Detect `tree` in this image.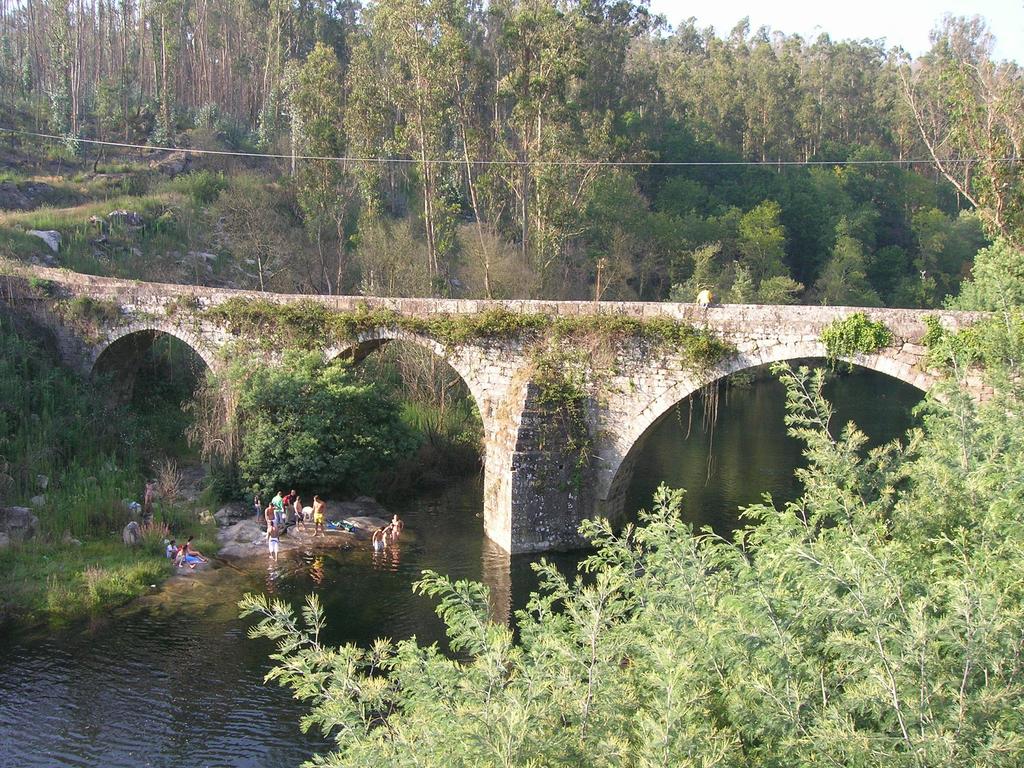
Detection: x1=715 y1=197 x2=801 y2=296.
